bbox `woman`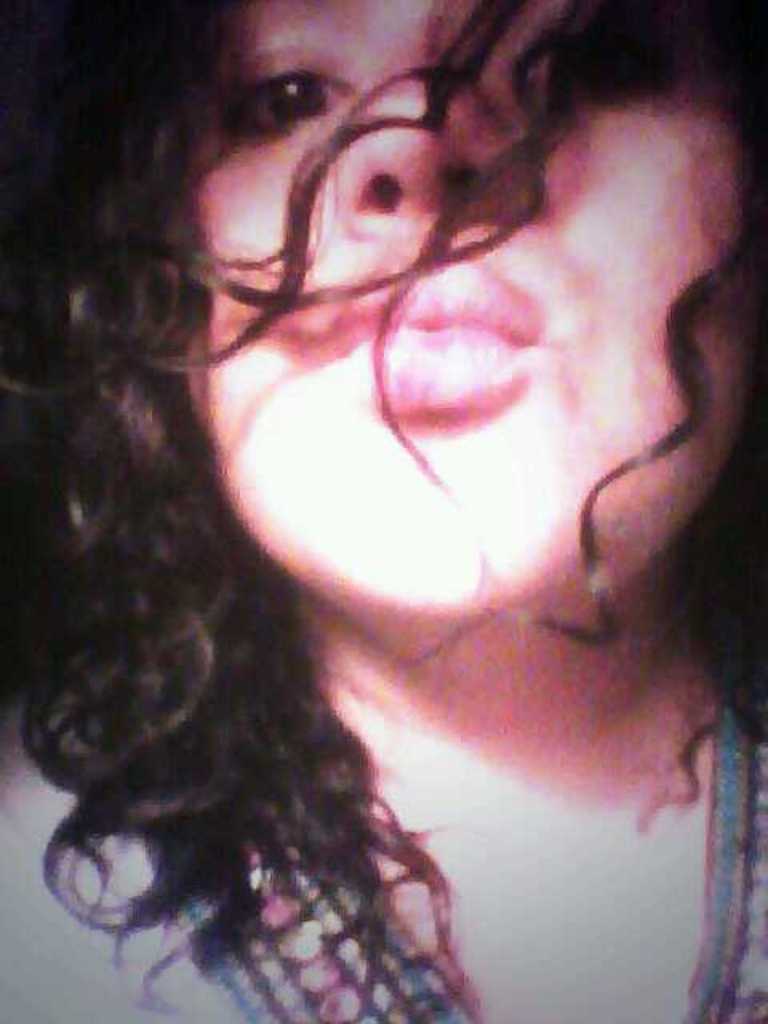
crop(0, 0, 767, 1023)
